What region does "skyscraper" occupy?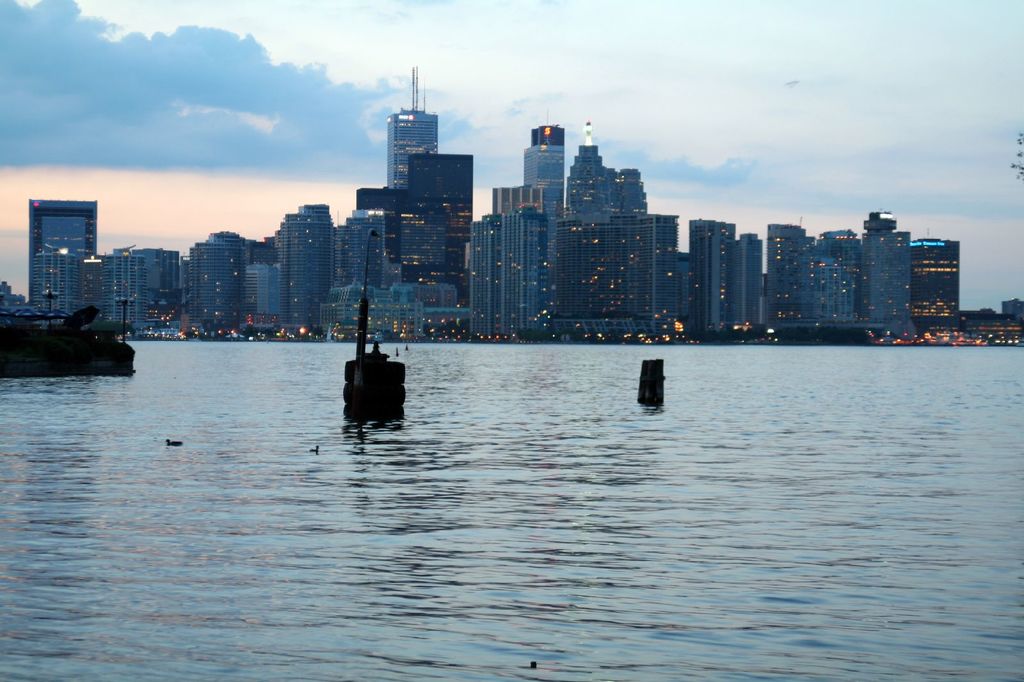
bbox=[340, 211, 495, 336].
